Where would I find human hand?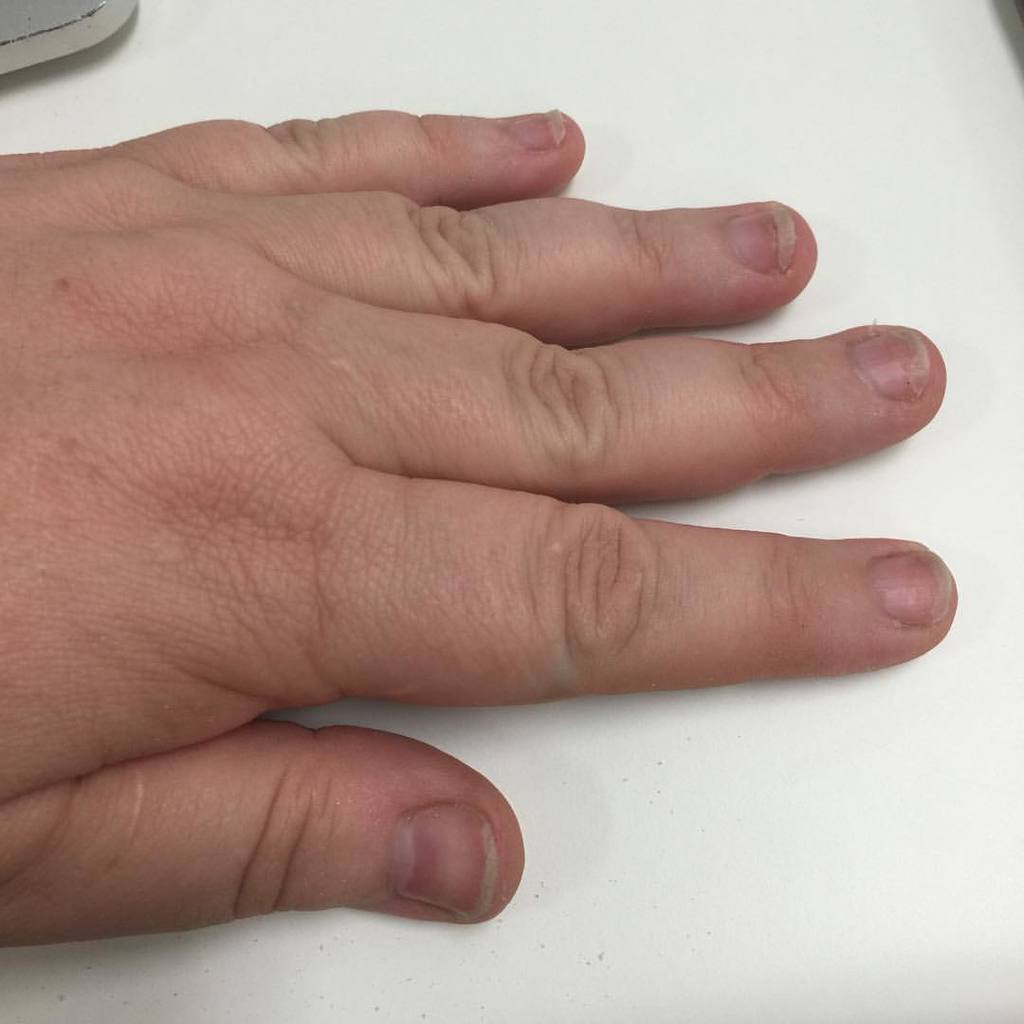
At (0,104,950,951).
